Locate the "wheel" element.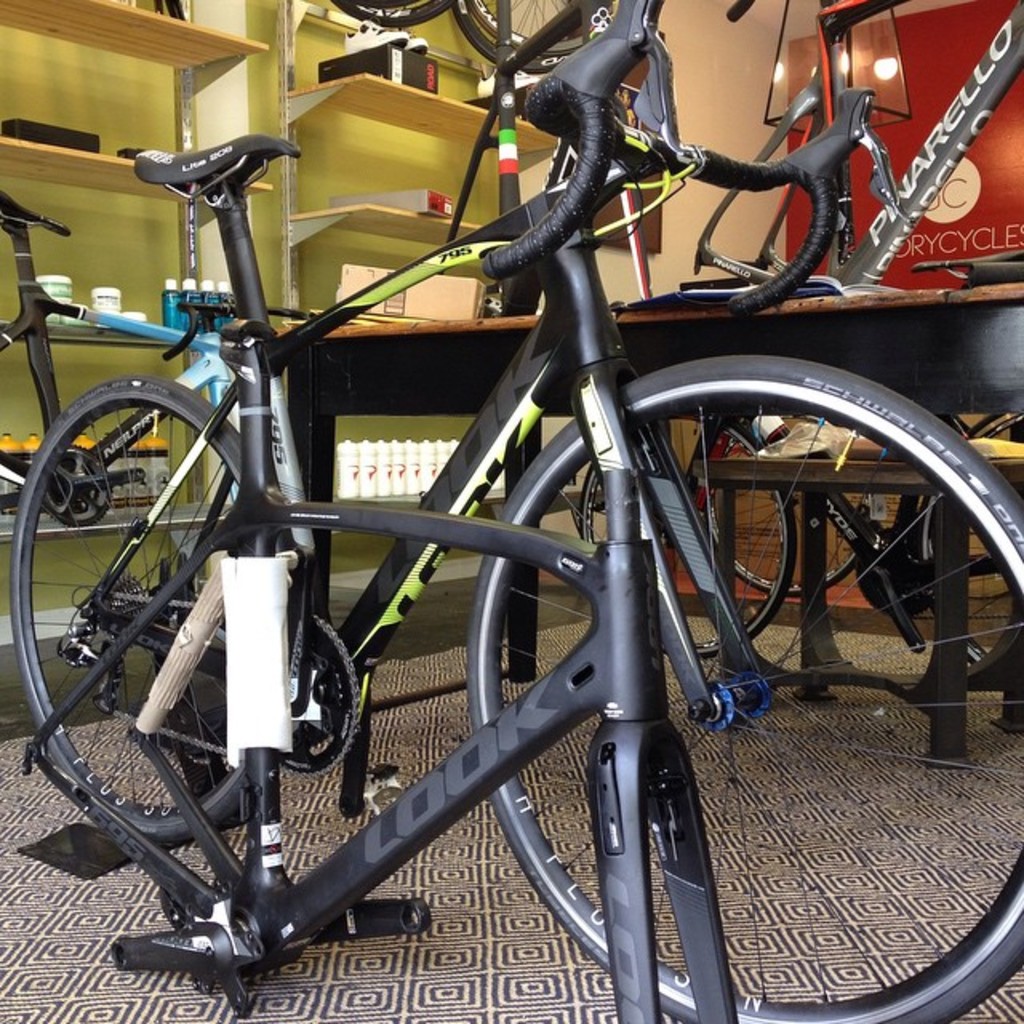
Element bbox: BBox(280, 616, 362, 781).
